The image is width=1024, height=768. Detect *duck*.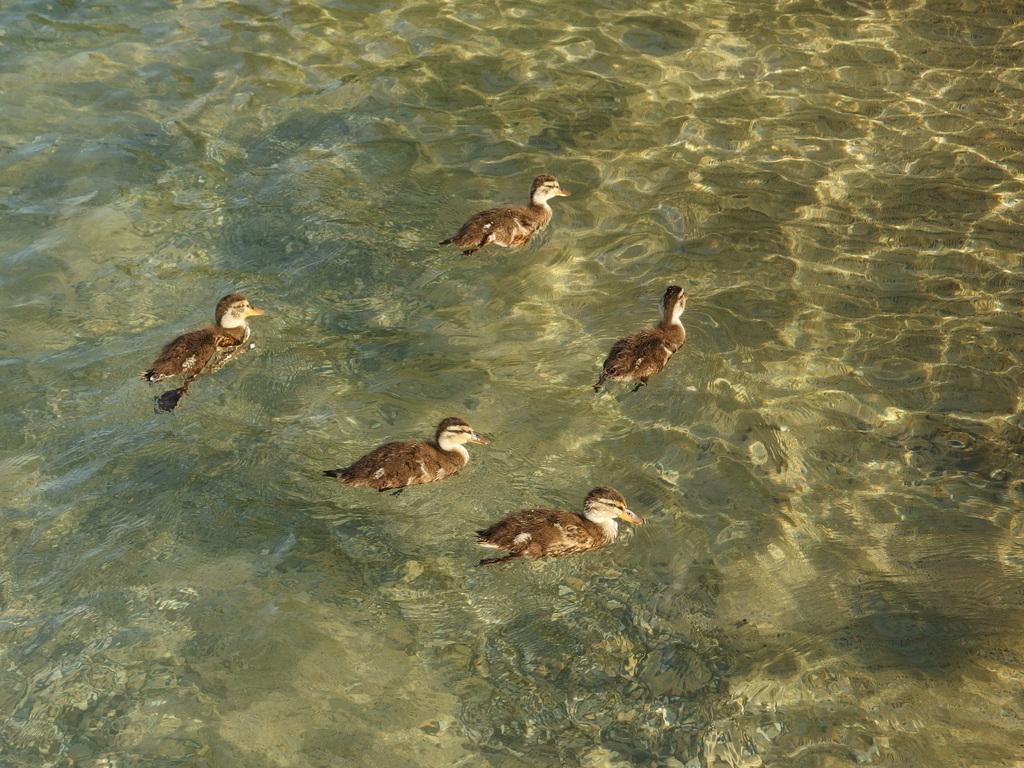
Detection: box(145, 291, 255, 410).
